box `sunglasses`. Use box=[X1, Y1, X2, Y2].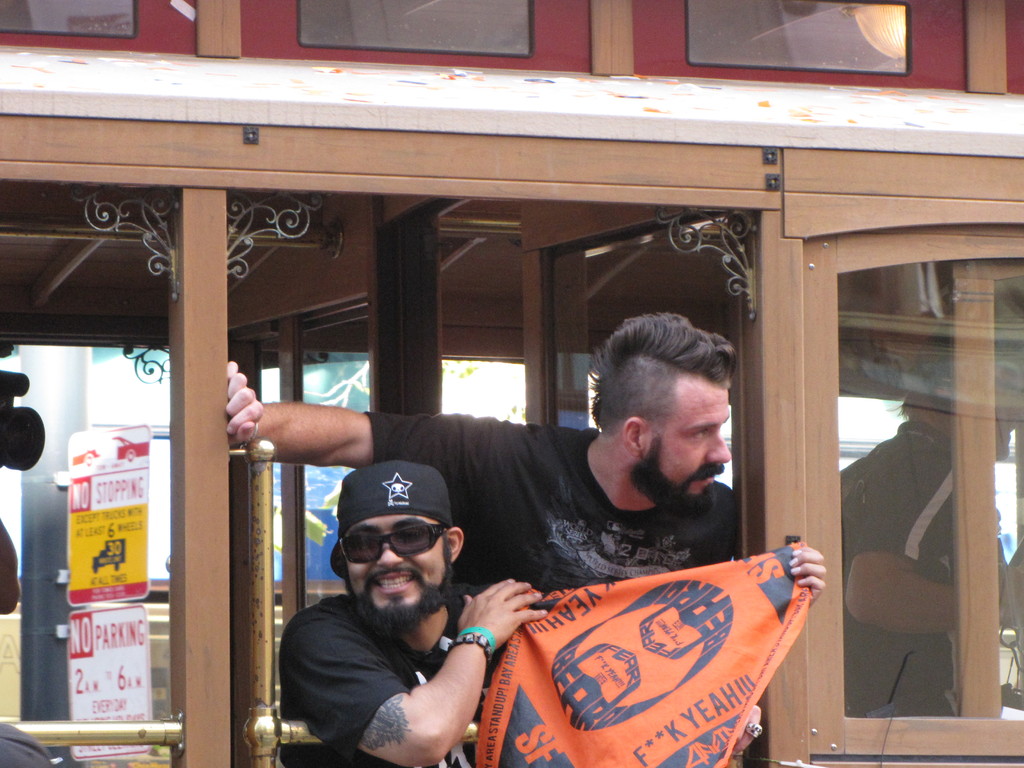
box=[336, 520, 444, 562].
